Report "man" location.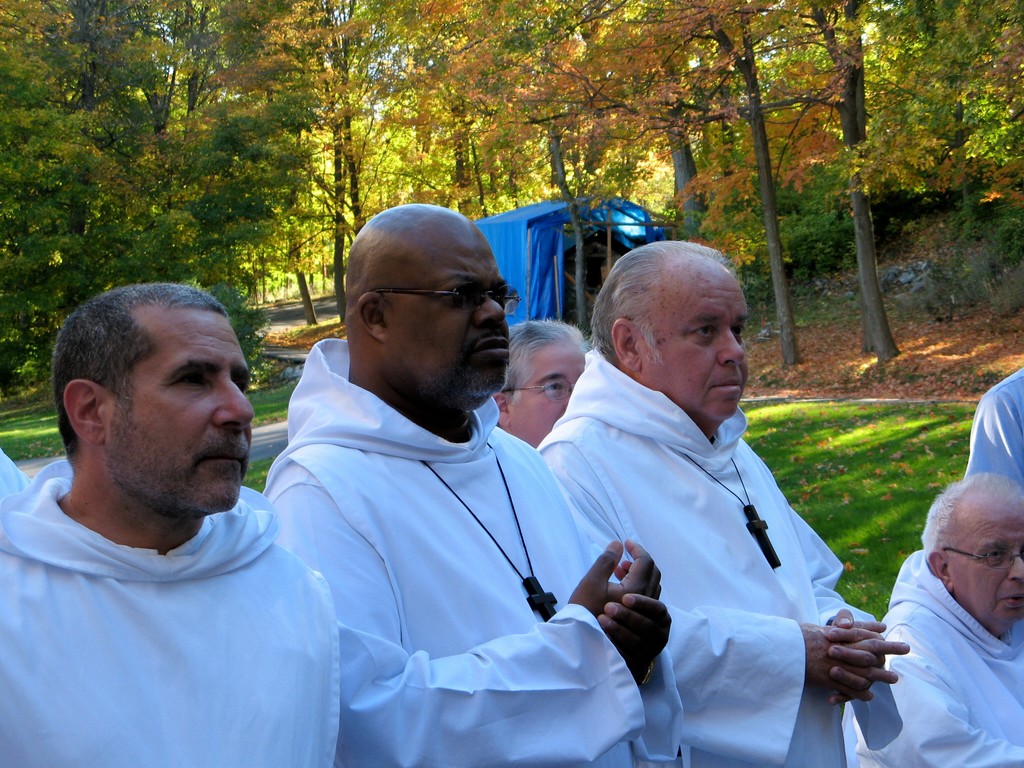
Report: 260 201 672 767.
